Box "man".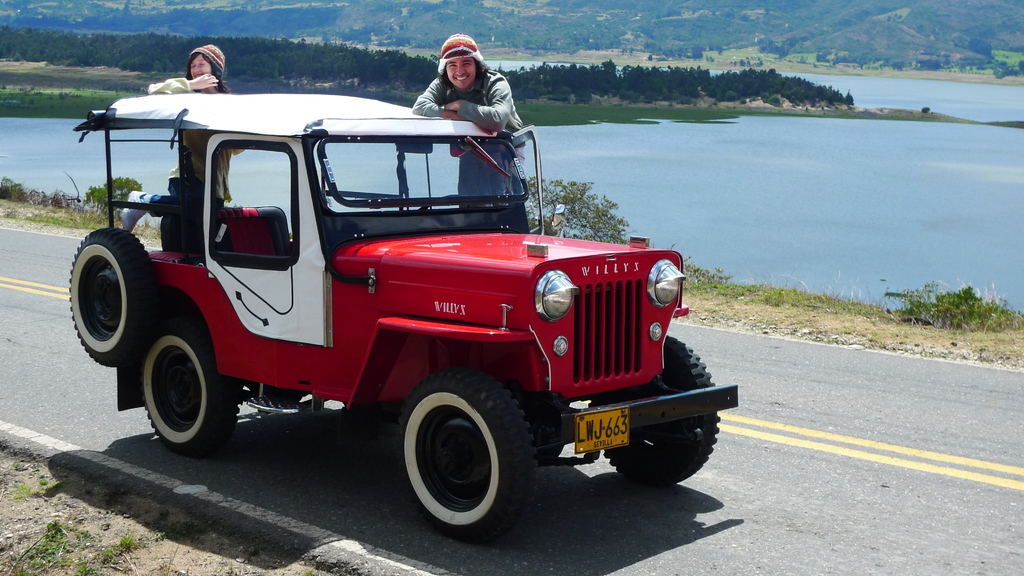
[x1=411, y1=42, x2=534, y2=230].
